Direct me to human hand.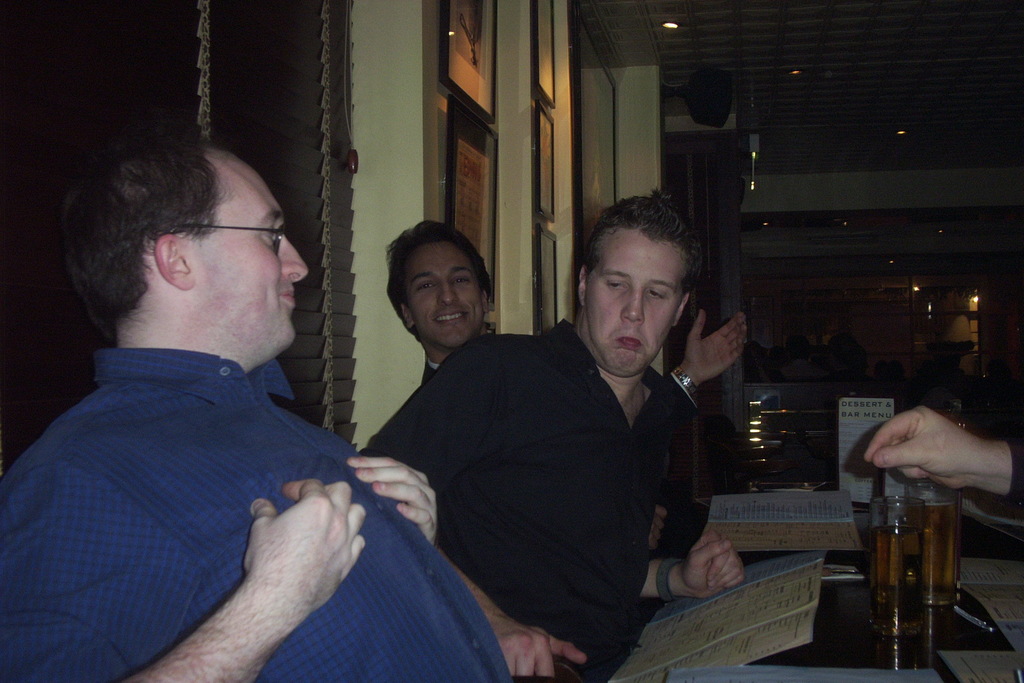
Direction: bbox=[489, 616, 588, 679].
